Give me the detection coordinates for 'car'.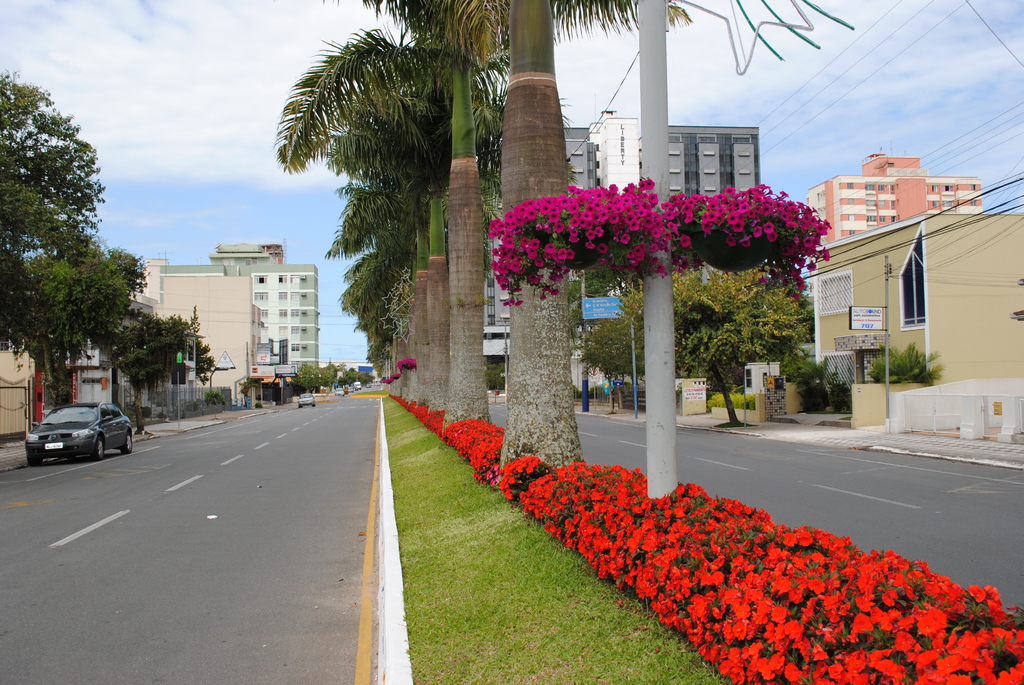
locate(26, 400, 133, 459).
